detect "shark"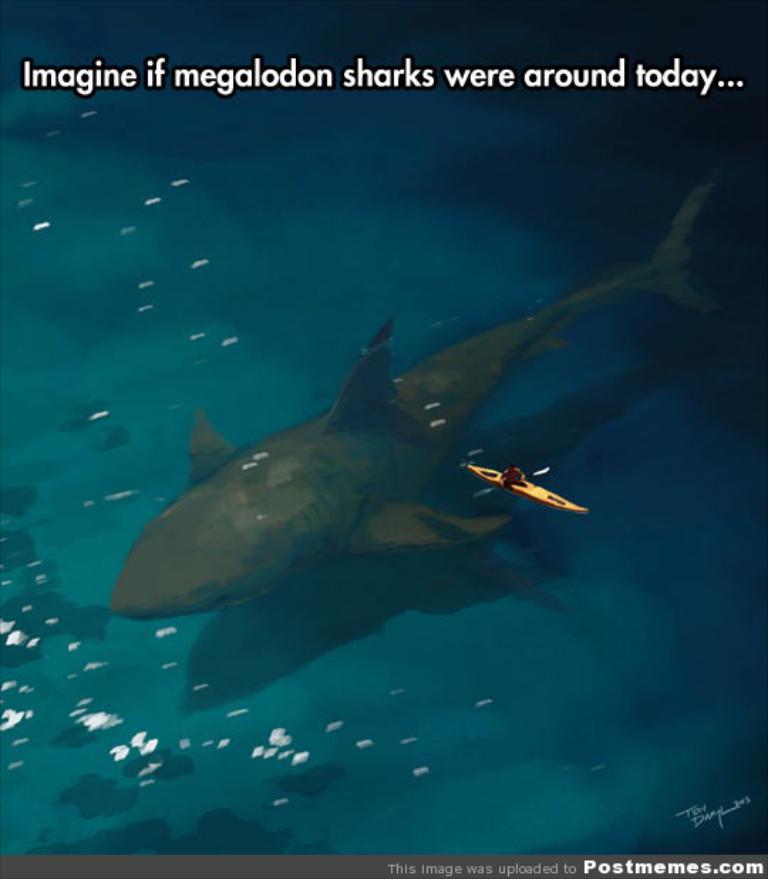
[x1=111, y1=186, x2=720, y2=623]
